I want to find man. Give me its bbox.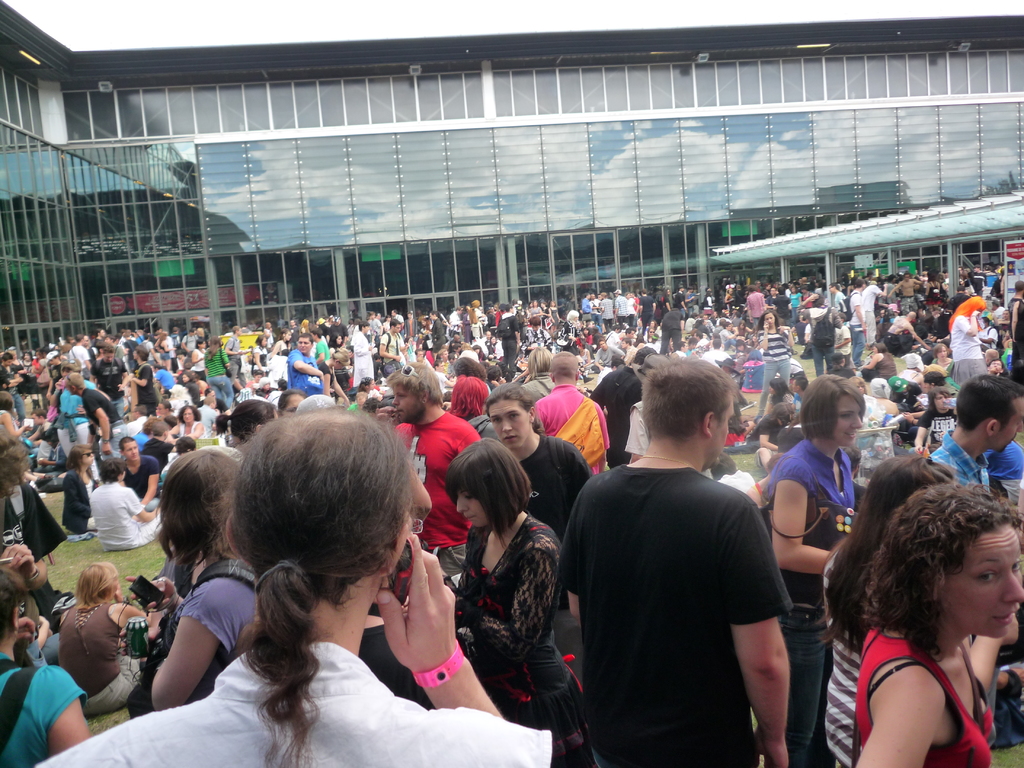
bbox=[867, 289, 876, 353].
